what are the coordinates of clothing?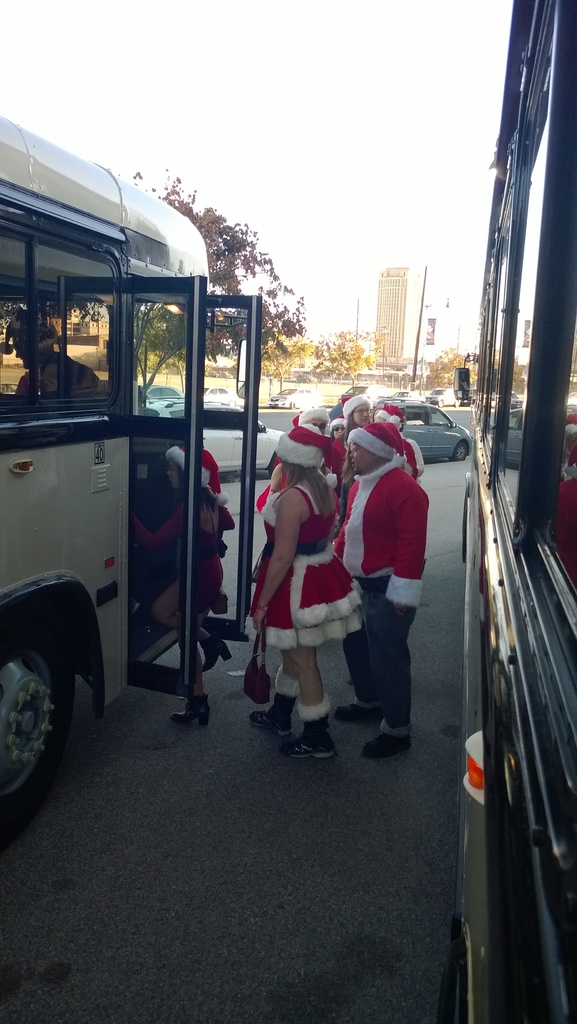
box=[37, 350, 100, 390].
